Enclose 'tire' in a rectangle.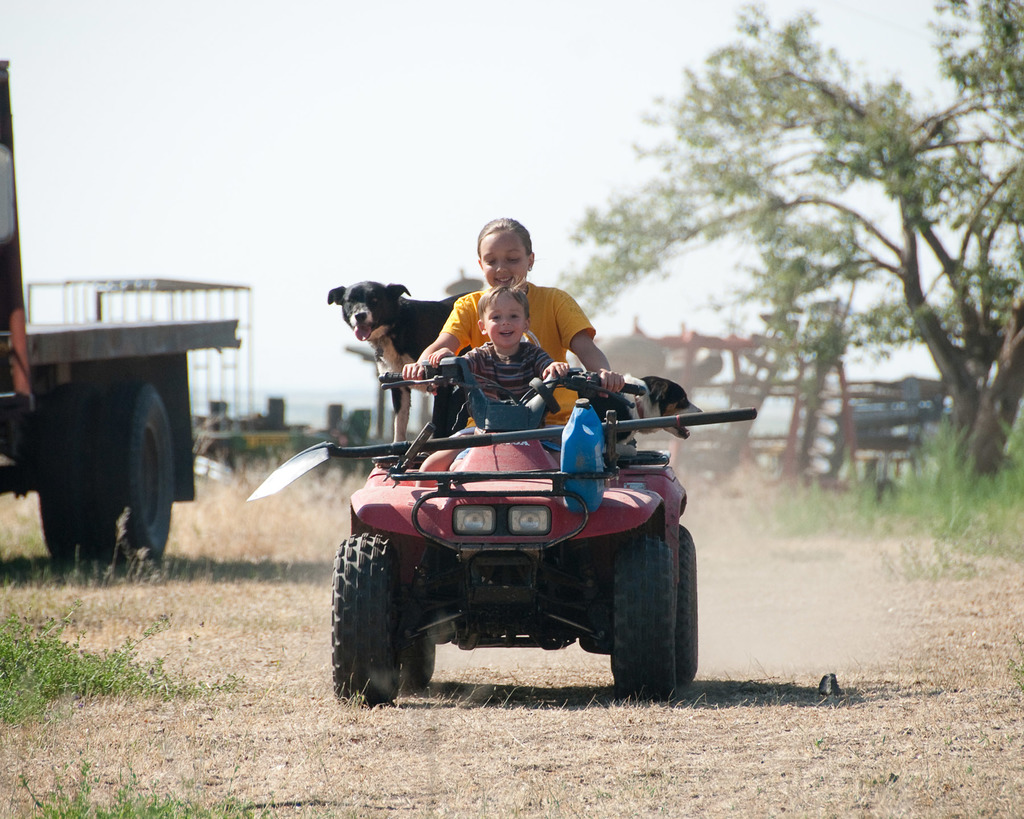
38/386/100/555.
